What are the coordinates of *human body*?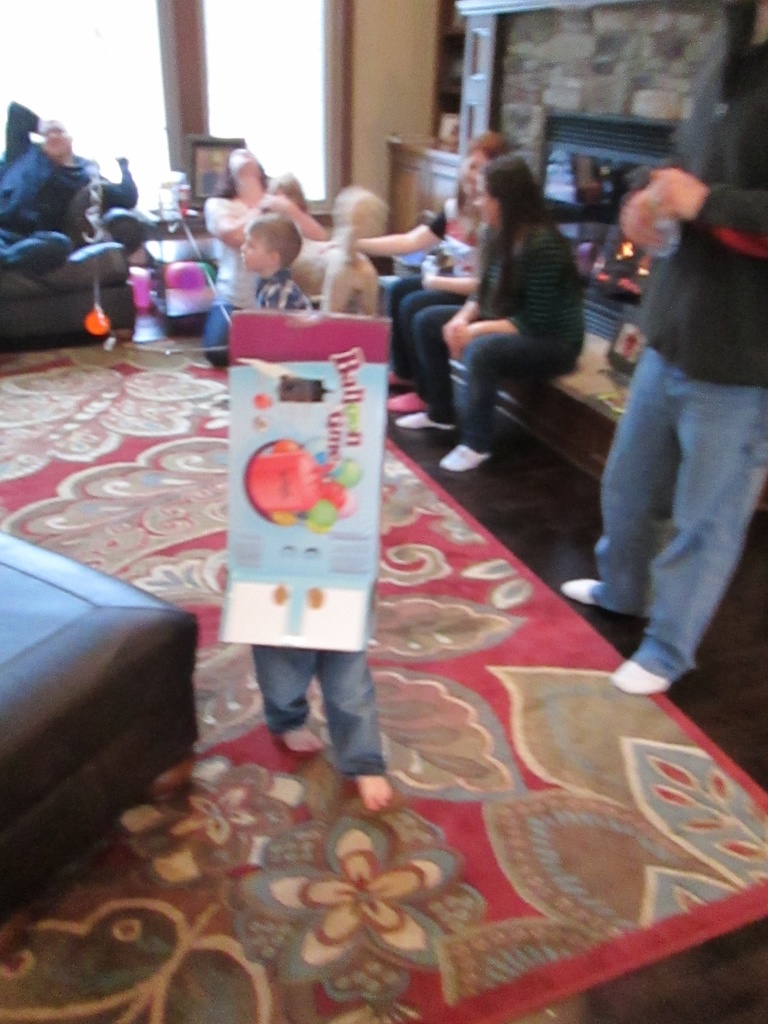
locate(198, 189, 333, 368).
